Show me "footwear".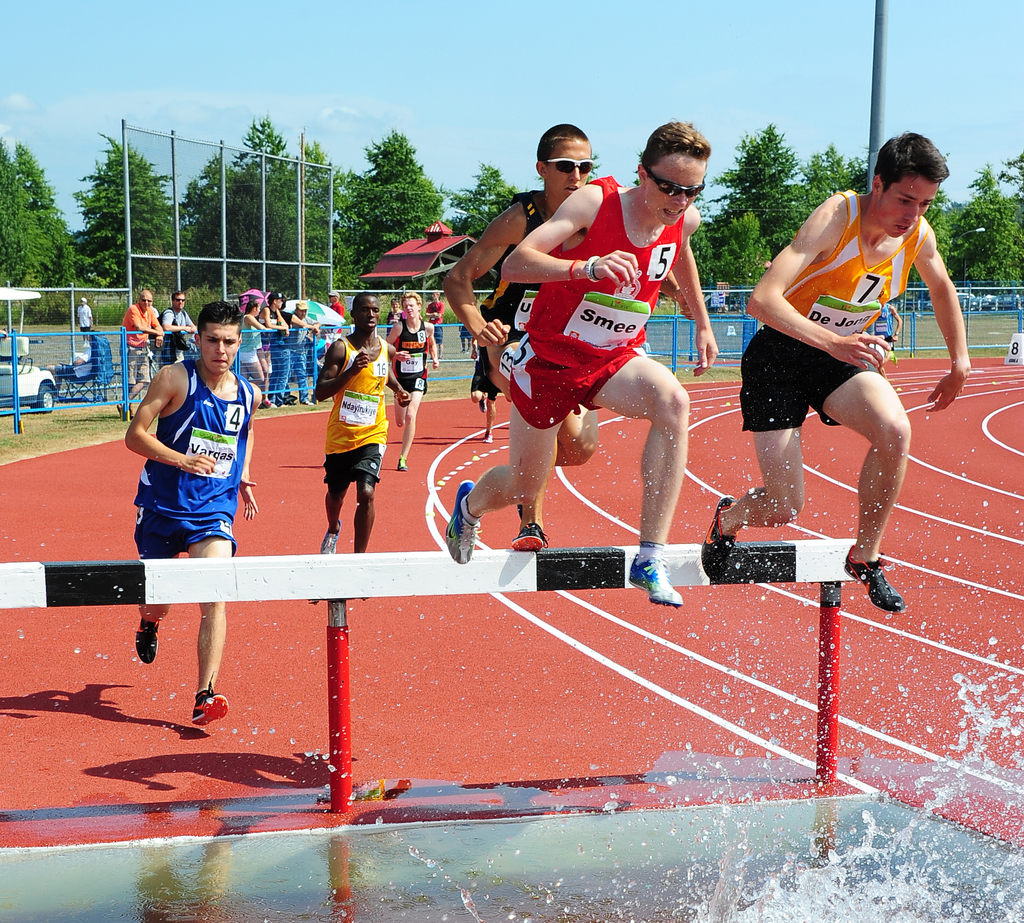
"footwear" is here: BBox(129, 403, 132, 418).
